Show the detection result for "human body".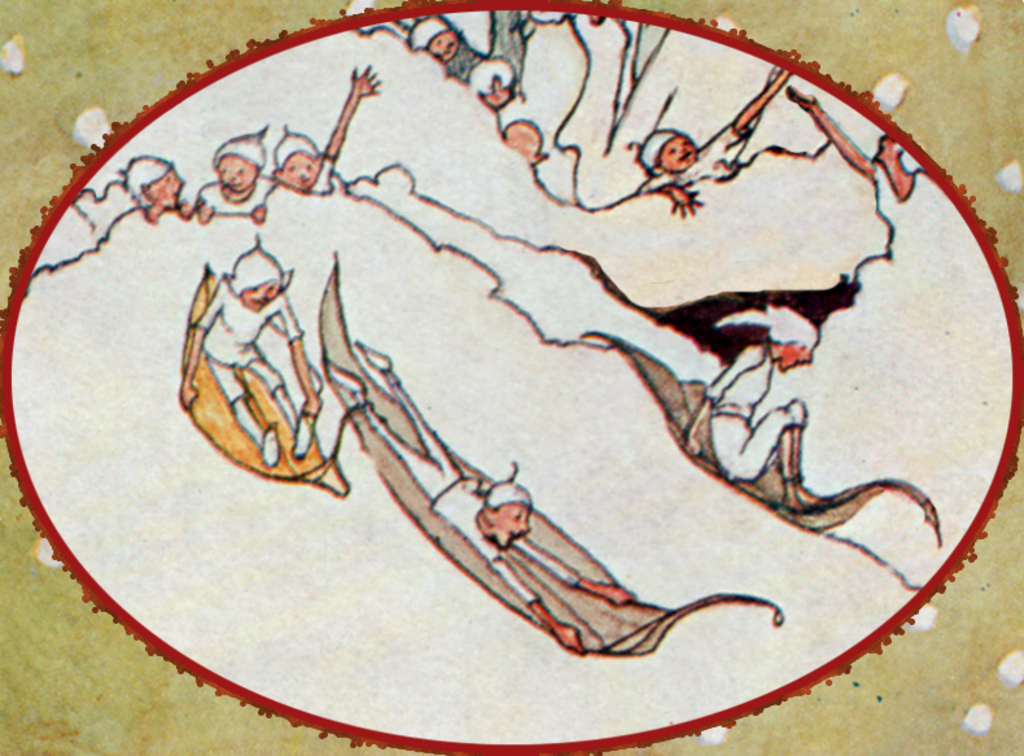
476:52:512:113.
